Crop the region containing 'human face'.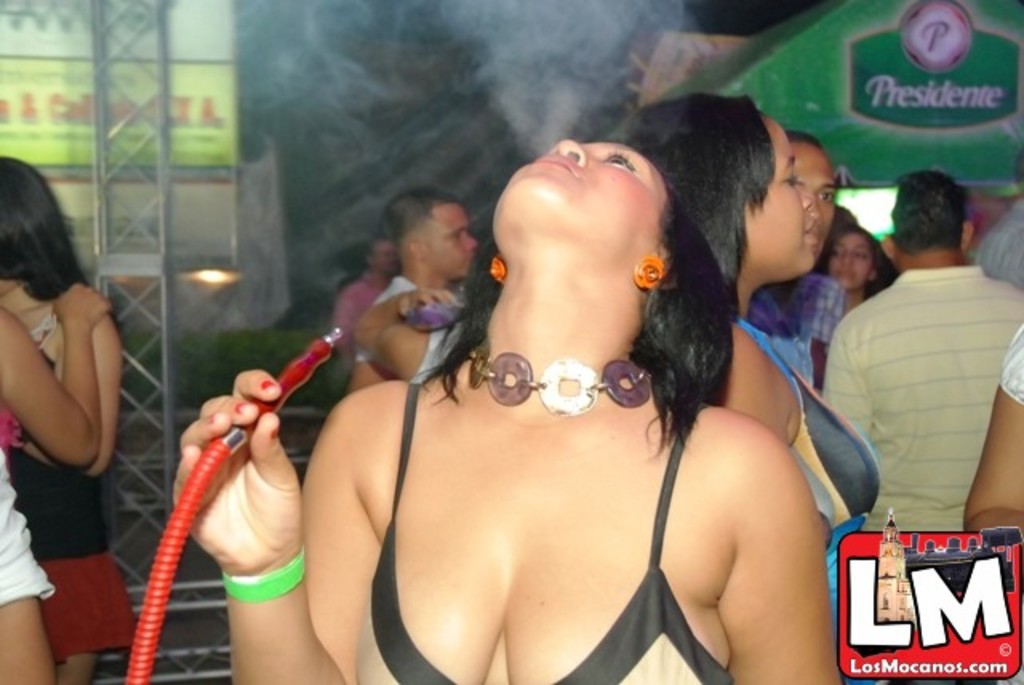
Crop region: box(747, 114, 813, 272).
